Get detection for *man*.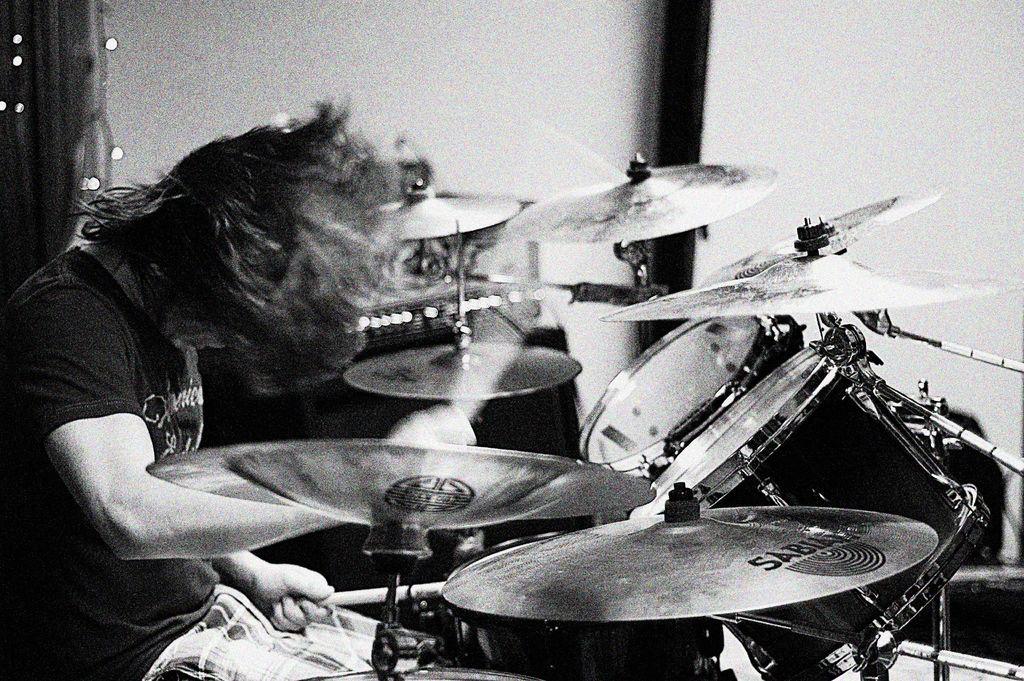
Detection: (left=0, top=95, right=431, bottom=680).
